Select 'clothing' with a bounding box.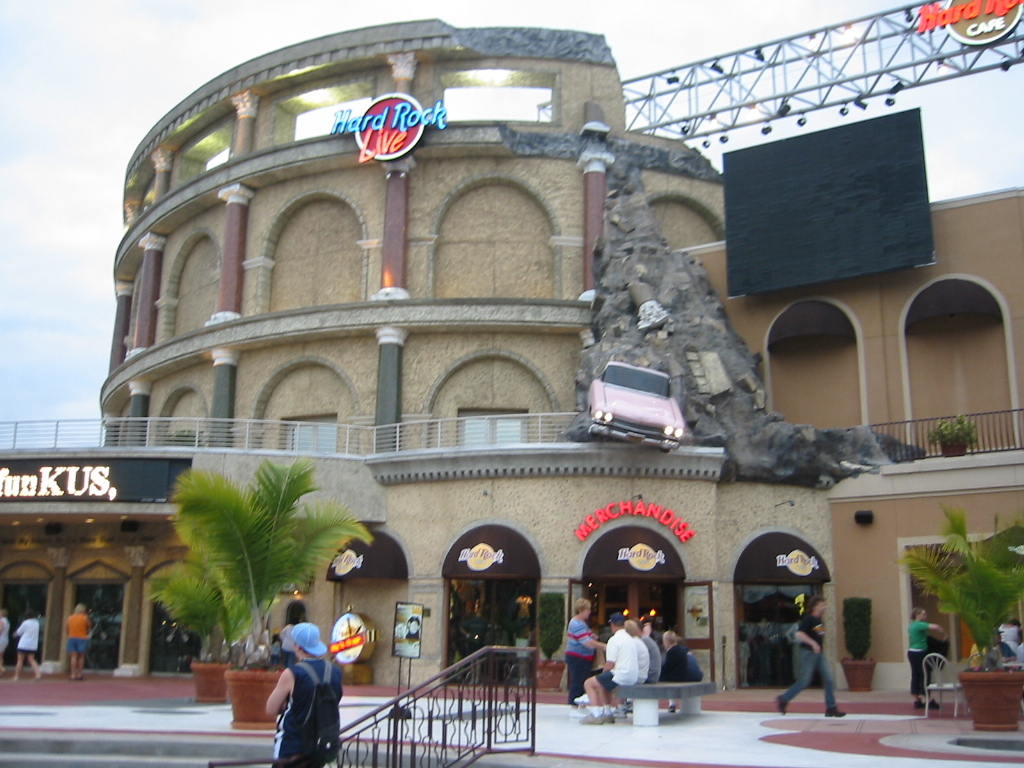
[67,612,87,655].
